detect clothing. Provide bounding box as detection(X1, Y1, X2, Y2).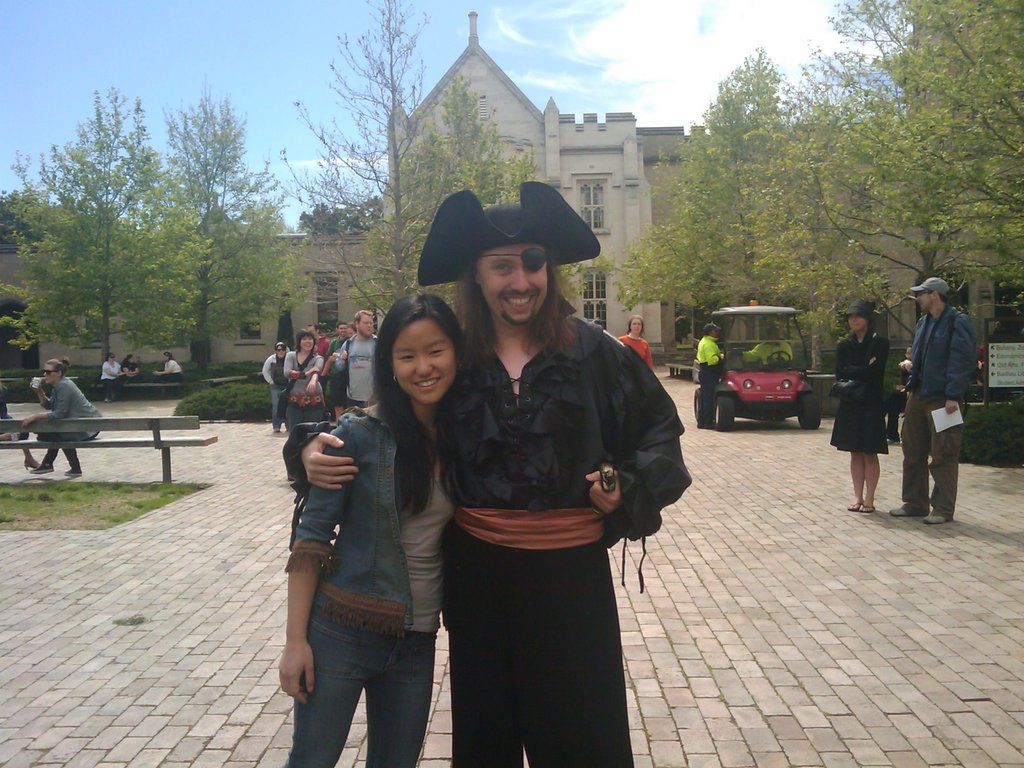
detection(282, 400, 458, 767).
